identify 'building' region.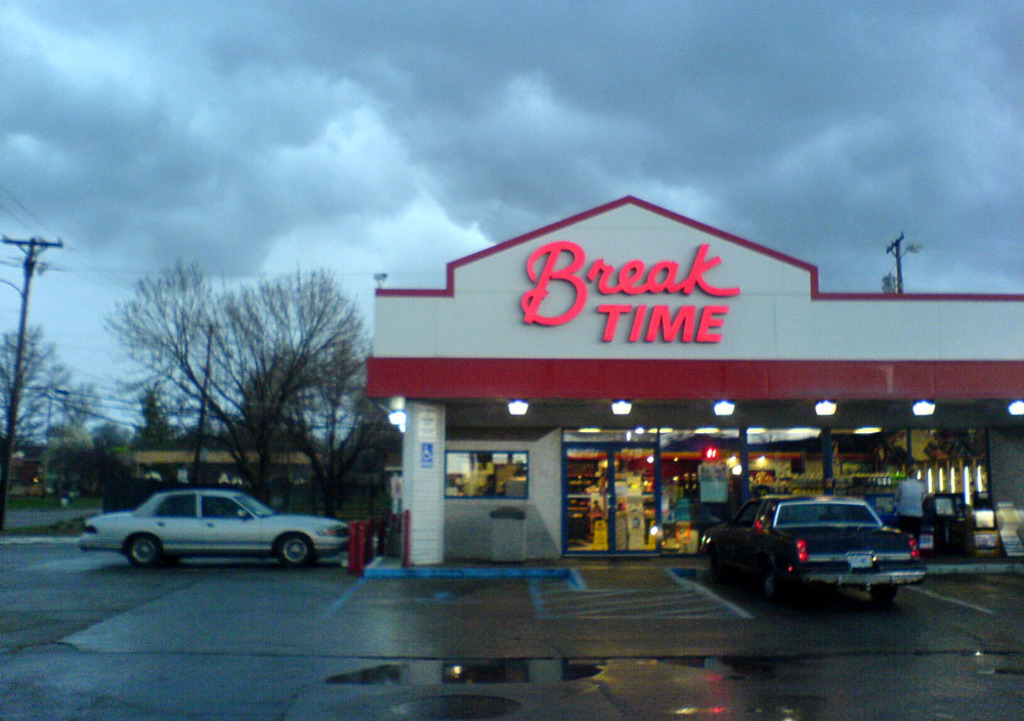
Region: <region>366, 198, 1023, 571</region>.
